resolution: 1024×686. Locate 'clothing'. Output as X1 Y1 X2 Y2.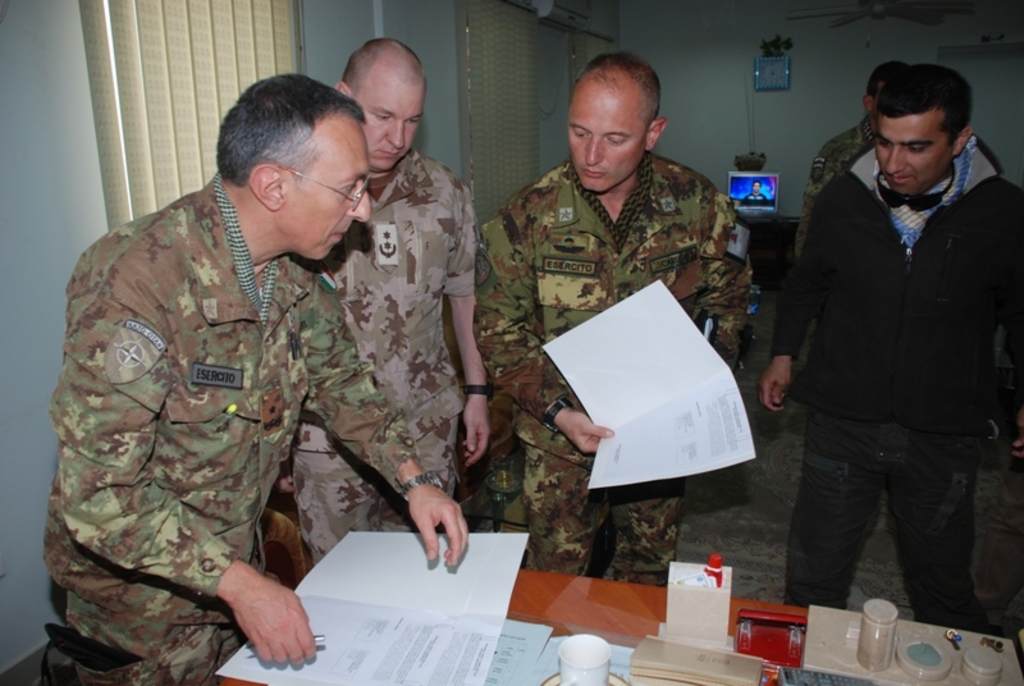
44 161 417 685.
